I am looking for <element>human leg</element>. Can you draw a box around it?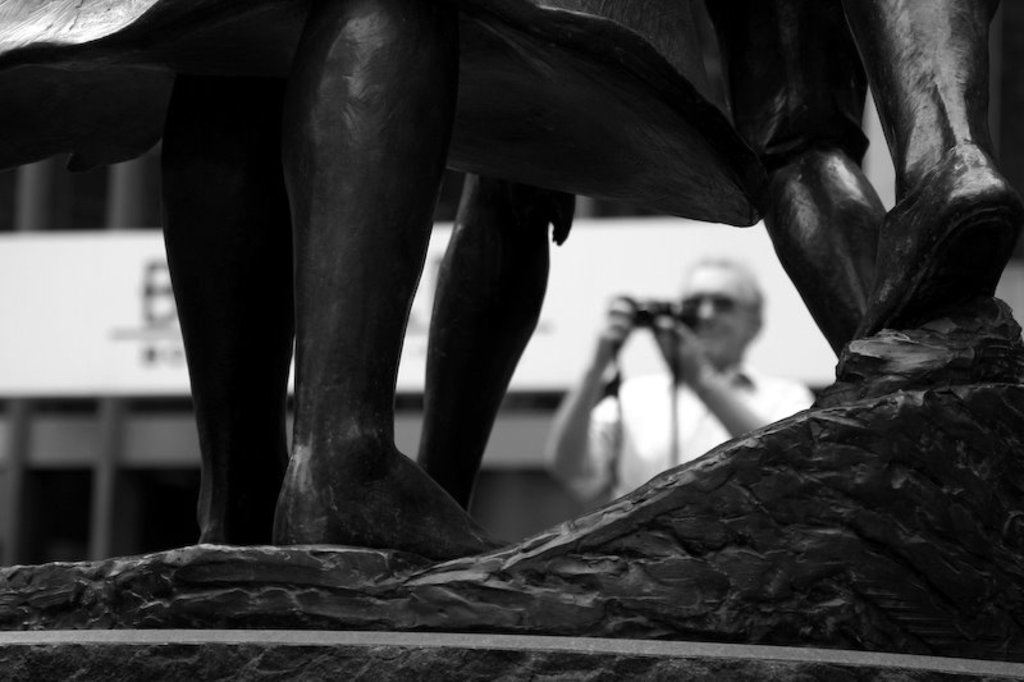
Sure, the bounding box is rect(270, 0, 515, 562).
